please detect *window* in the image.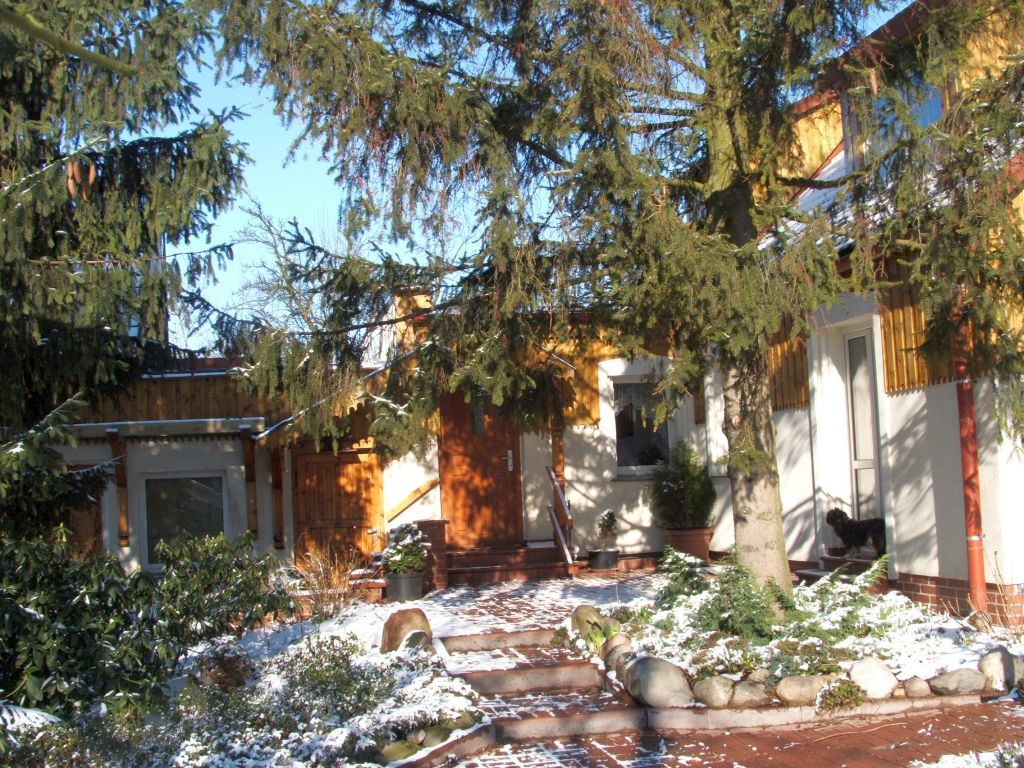
[863, 59, 950, 198].
